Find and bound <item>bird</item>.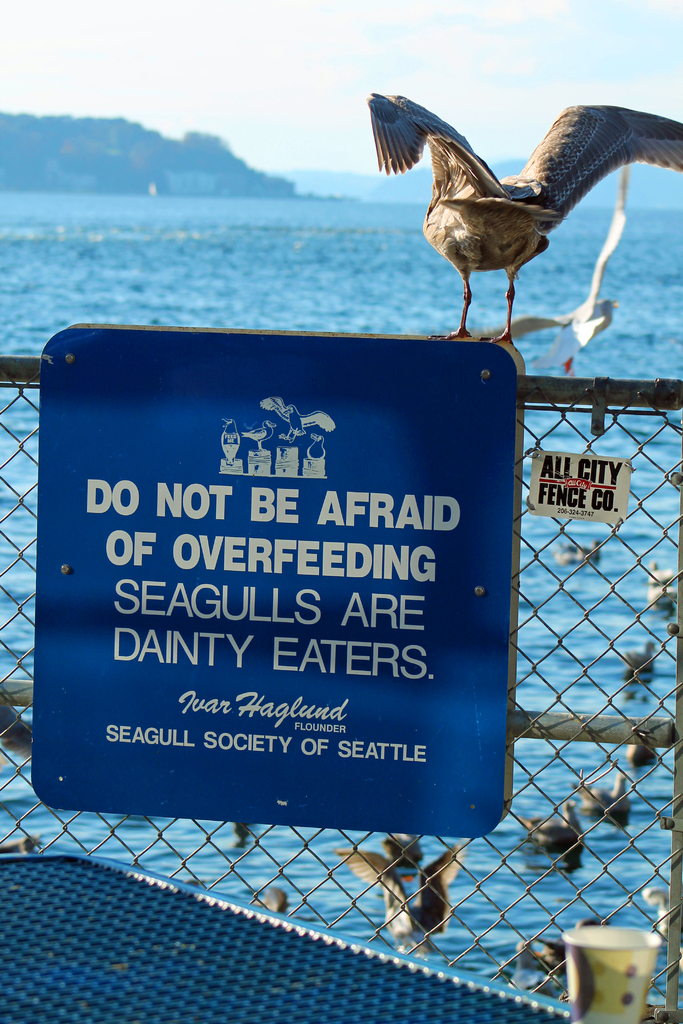
Bound: rect(645, 883, 666, 940).
